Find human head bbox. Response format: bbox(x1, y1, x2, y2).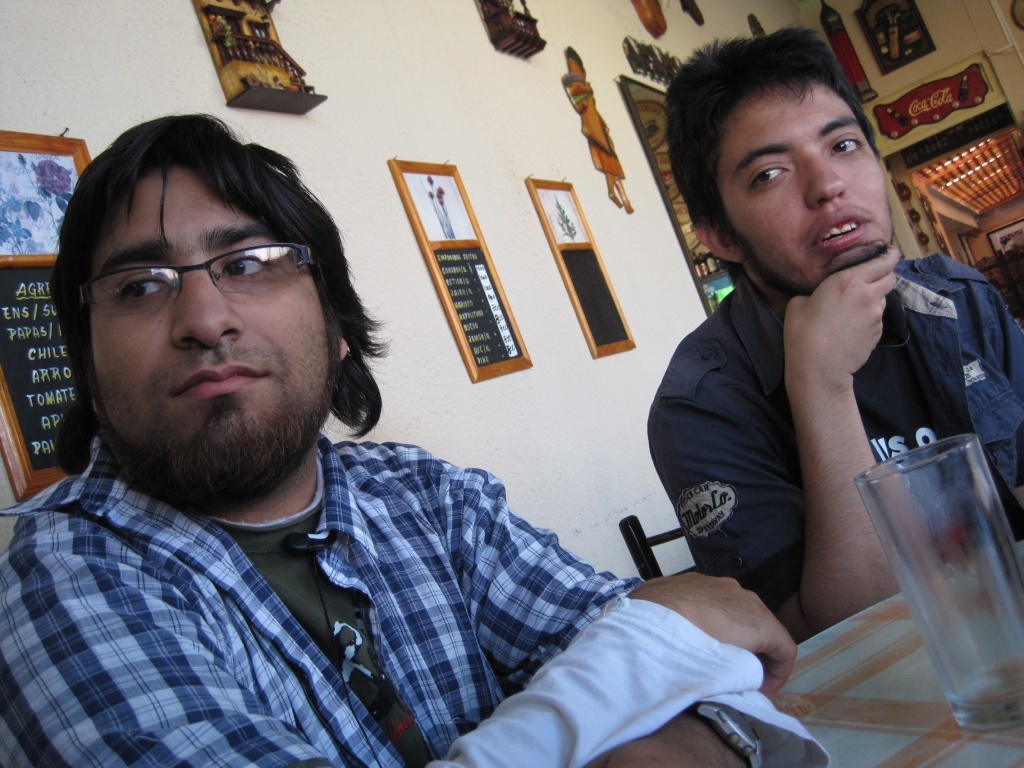
bbox(41, 106, 354, 468).
